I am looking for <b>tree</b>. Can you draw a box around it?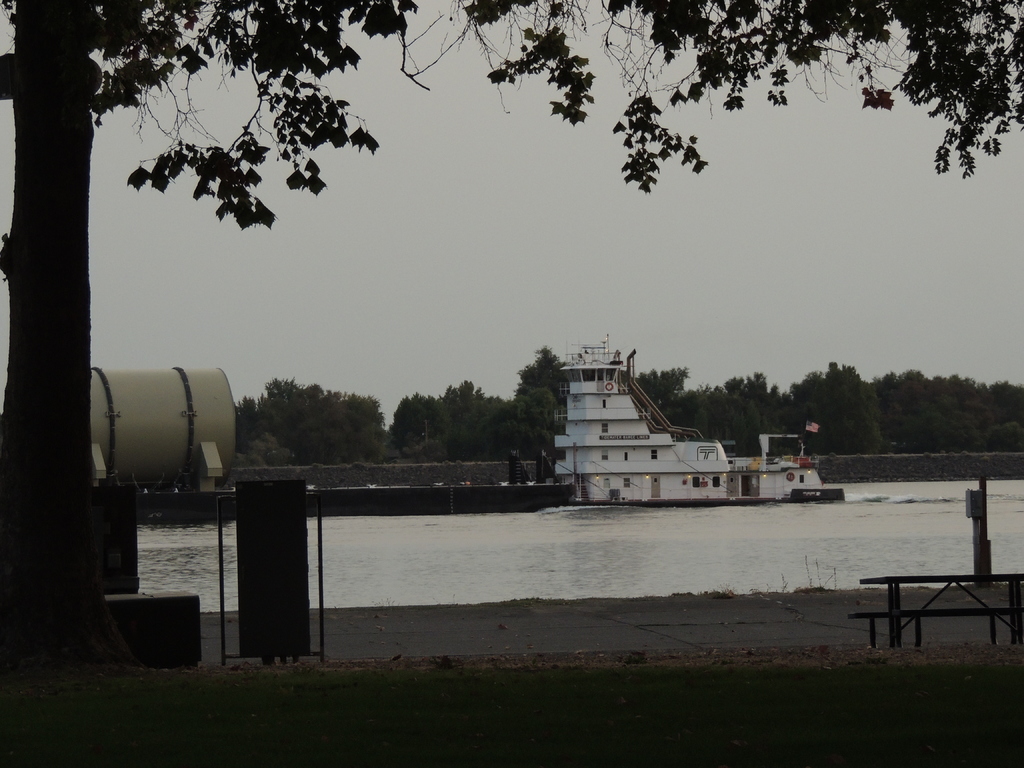
Sure, the bounding box is (518, 374, 557, 430).
